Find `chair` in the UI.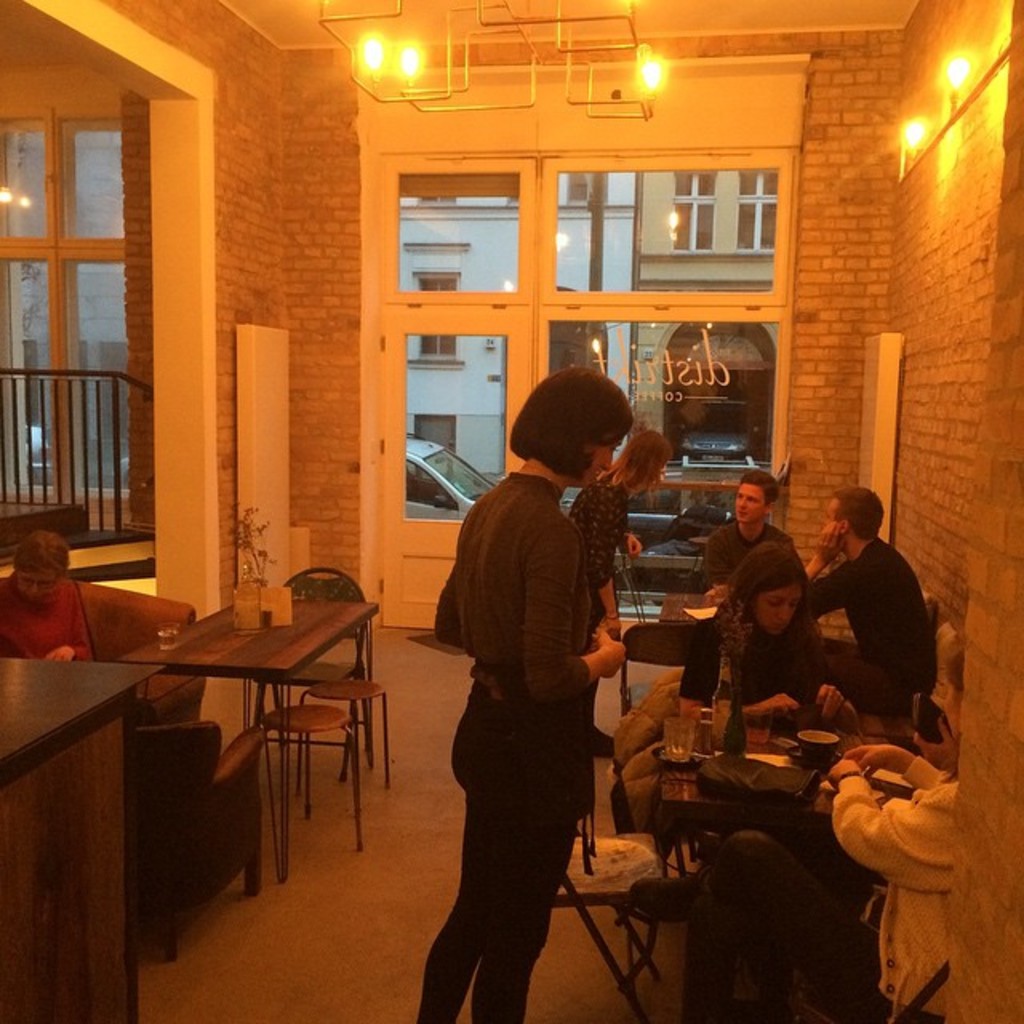
UI element at x1=77, y1=570, x2=221, y2=730.
